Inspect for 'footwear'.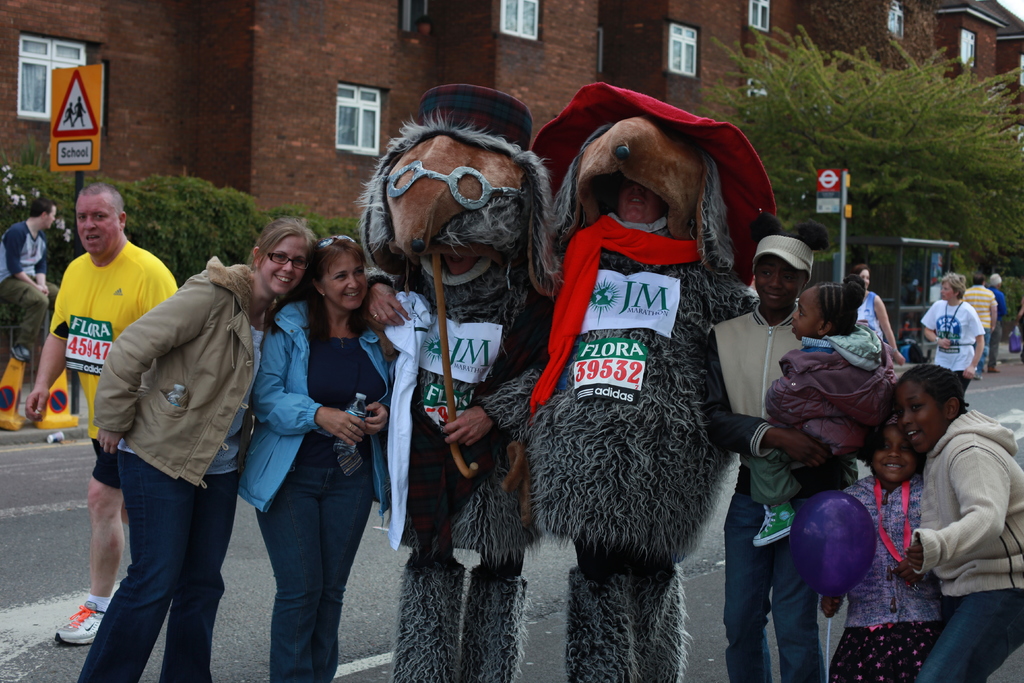
Inspection: 10:345:32:361.
